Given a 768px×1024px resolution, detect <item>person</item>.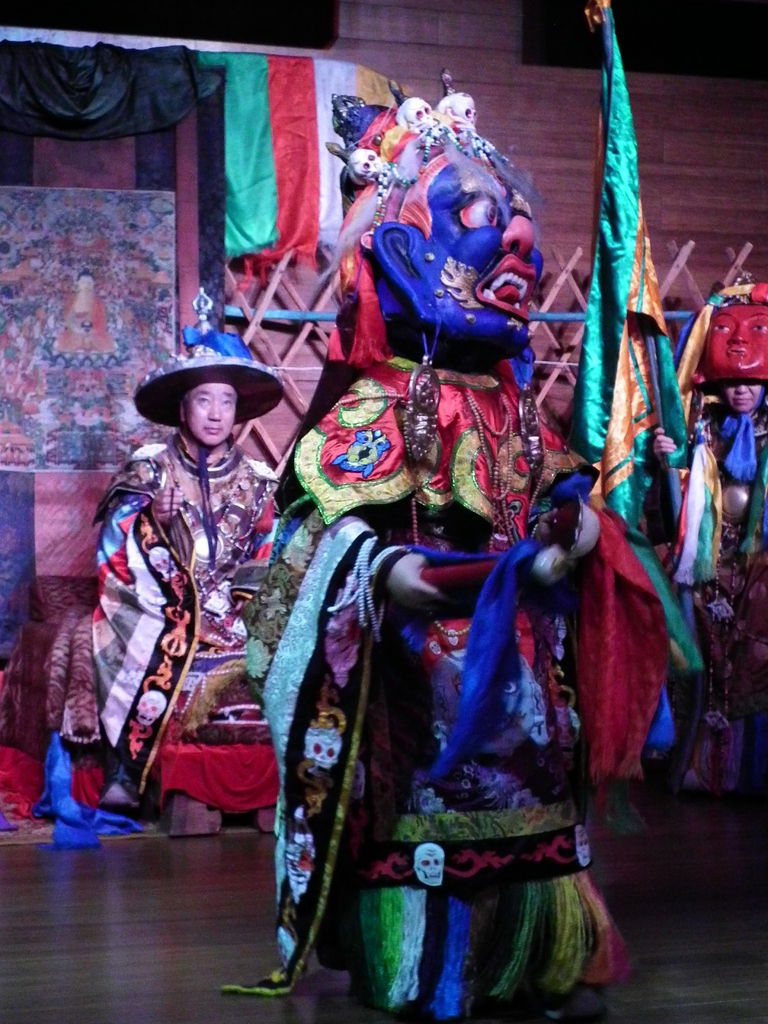
(654,290,767,815).
